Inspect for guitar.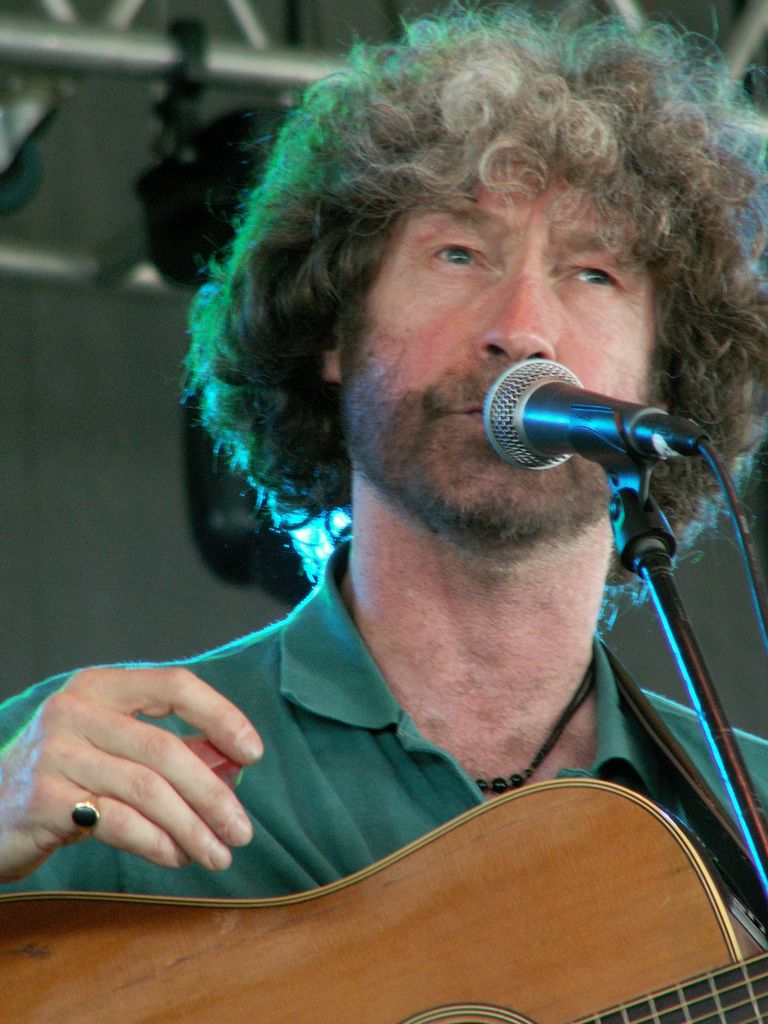
Inspection: 1,774,767,1023.
